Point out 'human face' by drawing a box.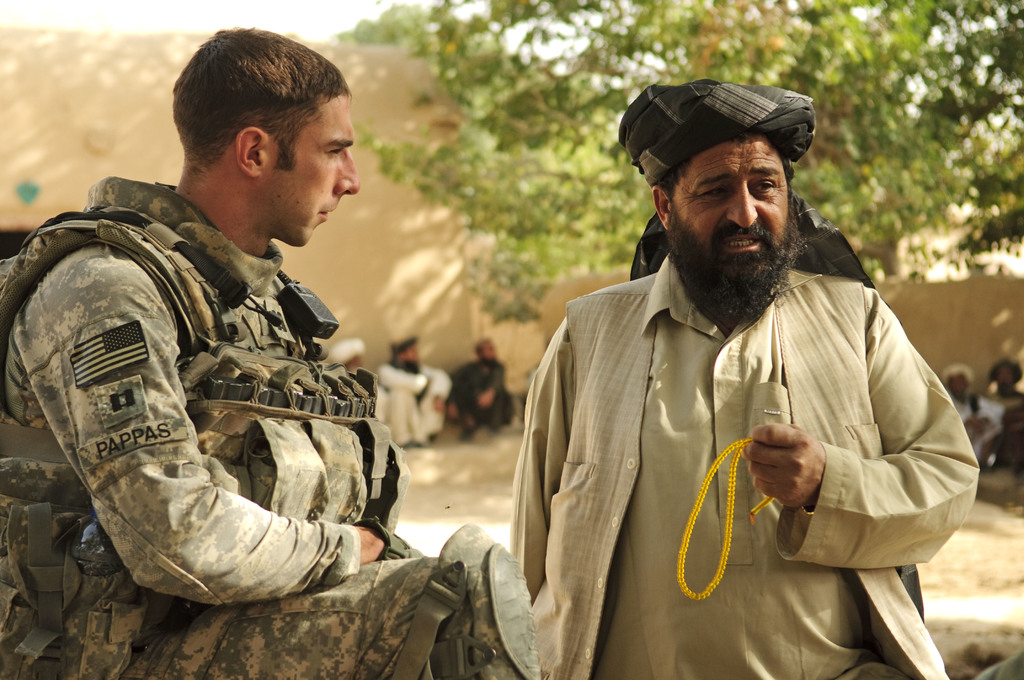
996/361/1015/391.
